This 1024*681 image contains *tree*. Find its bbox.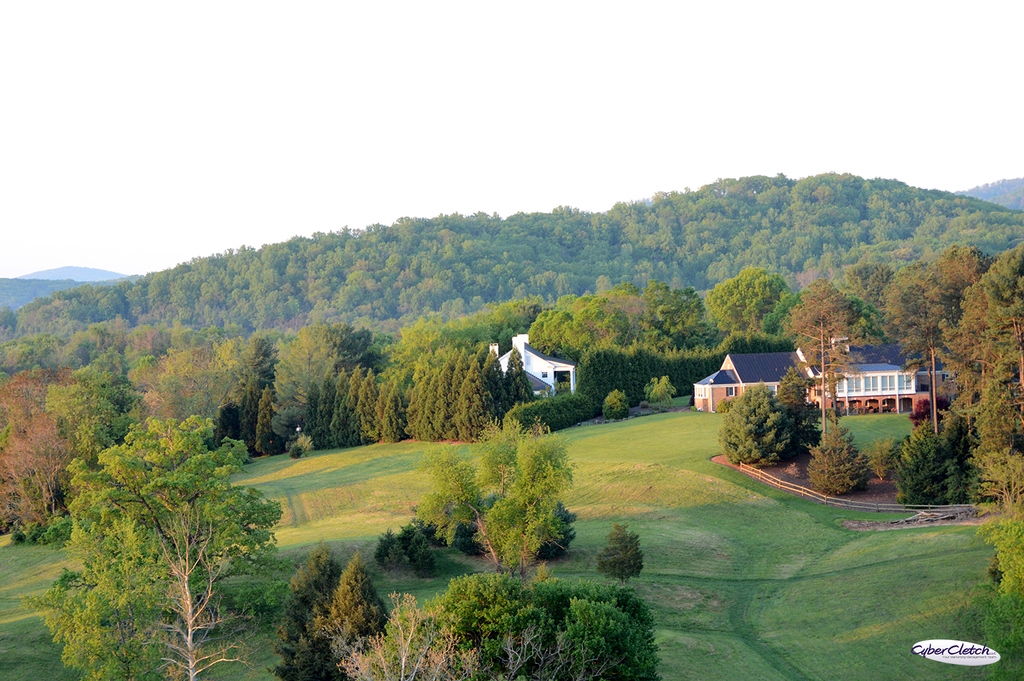
(238, 380, 283, 456).
